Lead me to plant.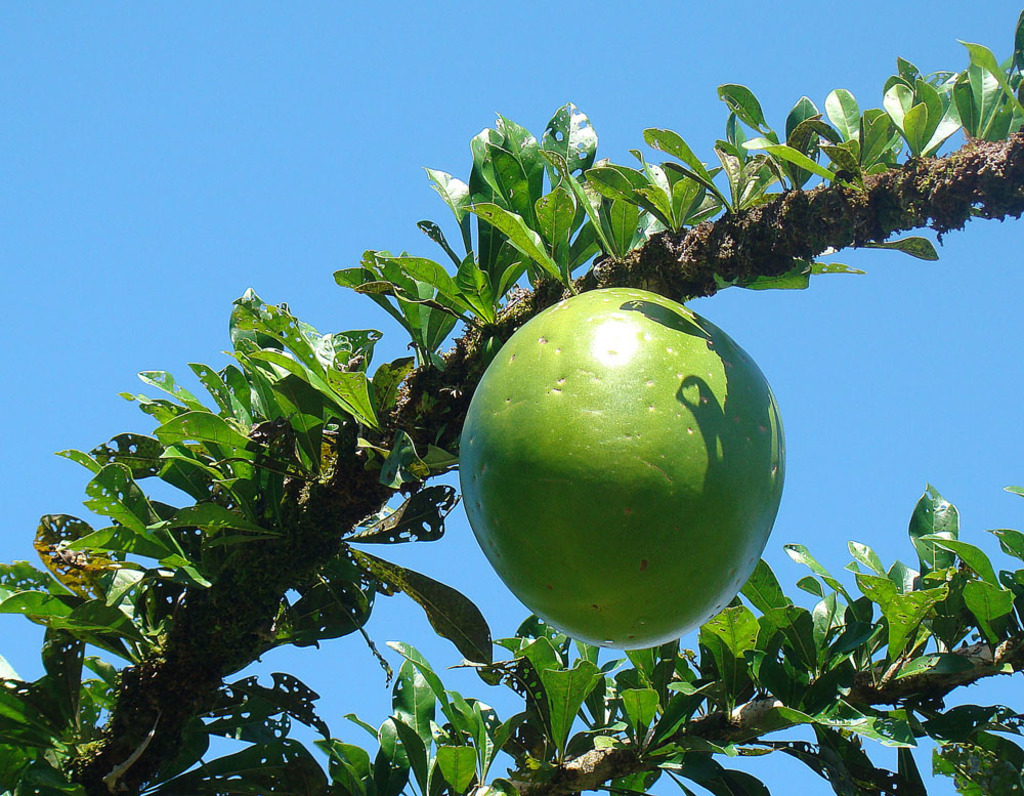
Lead to detection(0, 12, 1023, 795).
